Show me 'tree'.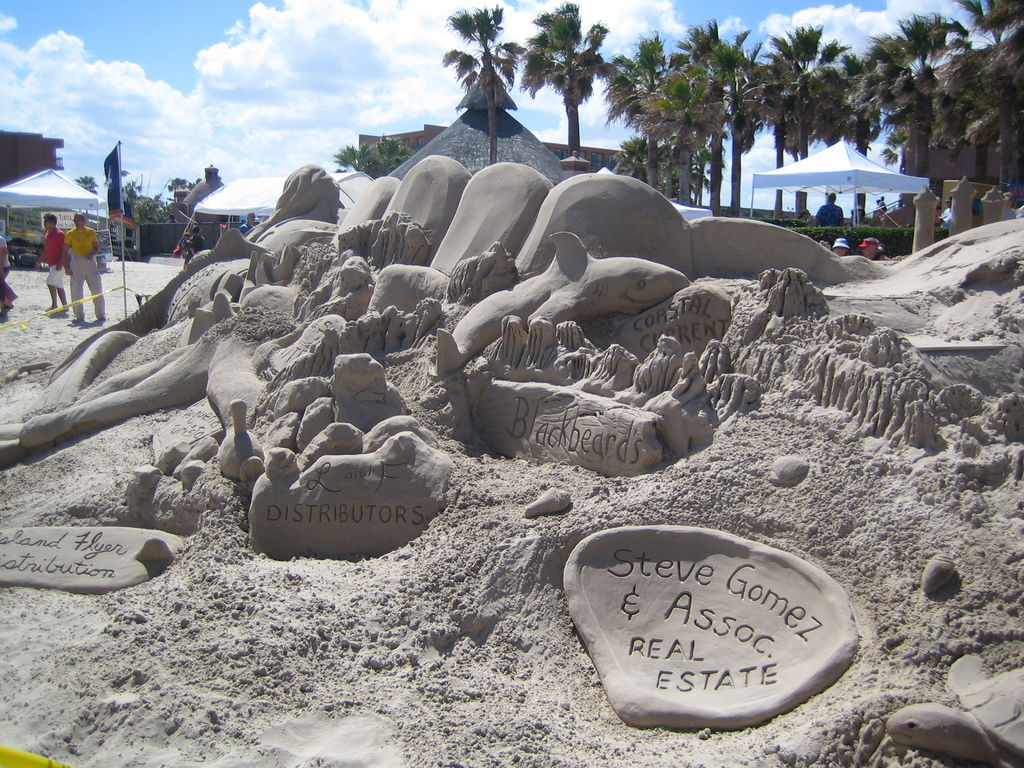
'tree' is here: [left=438, top=3, right=527, bottom=162].
